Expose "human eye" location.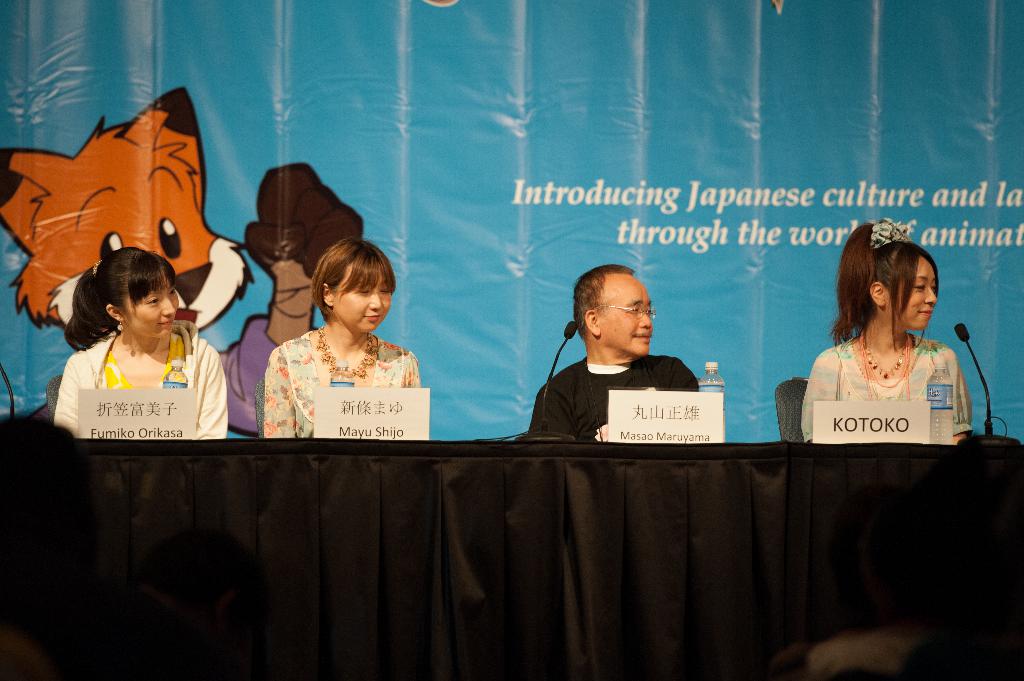
Exposed at {"x1": 626, "y1": 308, "x2": 639, "y2": 316}.
